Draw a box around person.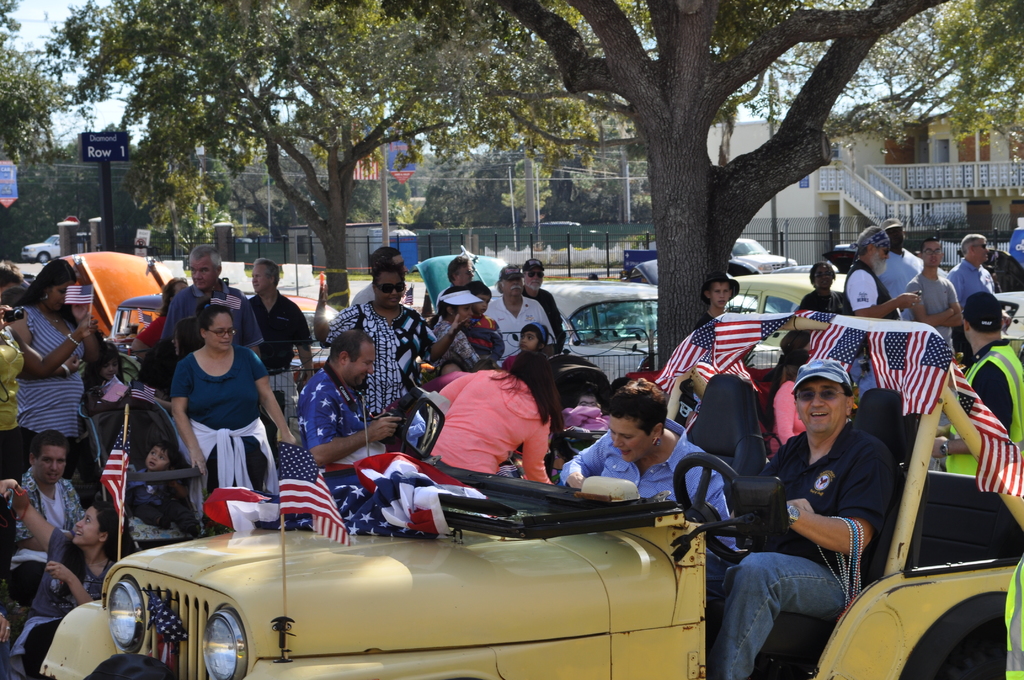
[x1=877, y1=218, x2=922, y2=318].
